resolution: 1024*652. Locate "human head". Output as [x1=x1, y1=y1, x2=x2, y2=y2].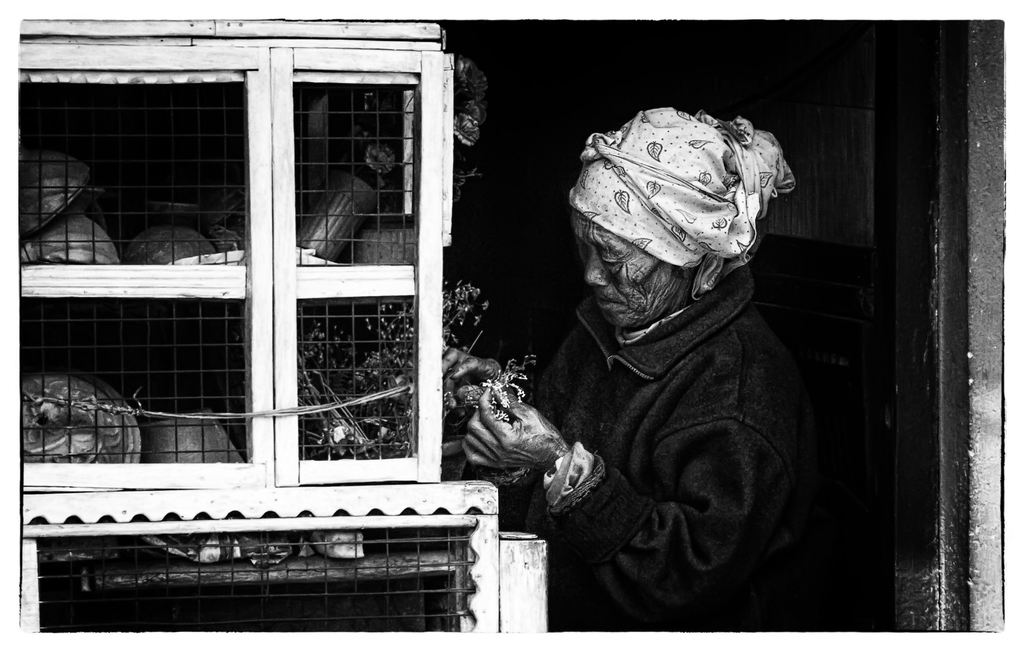
[x1=536, y1=110, x2=780, y2=332].
